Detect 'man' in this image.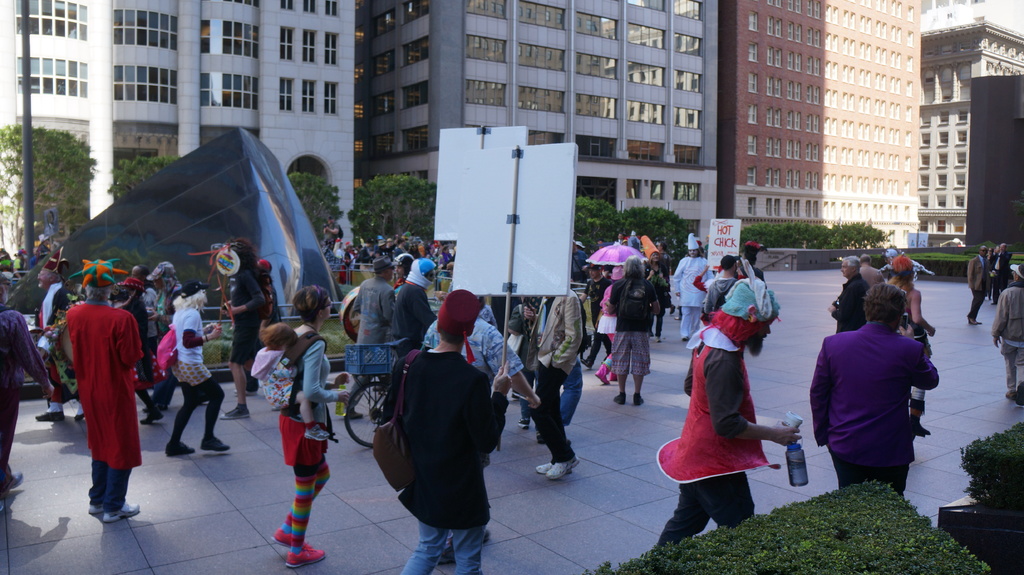
Detection: bbox=[815, 282, 940, 496].
